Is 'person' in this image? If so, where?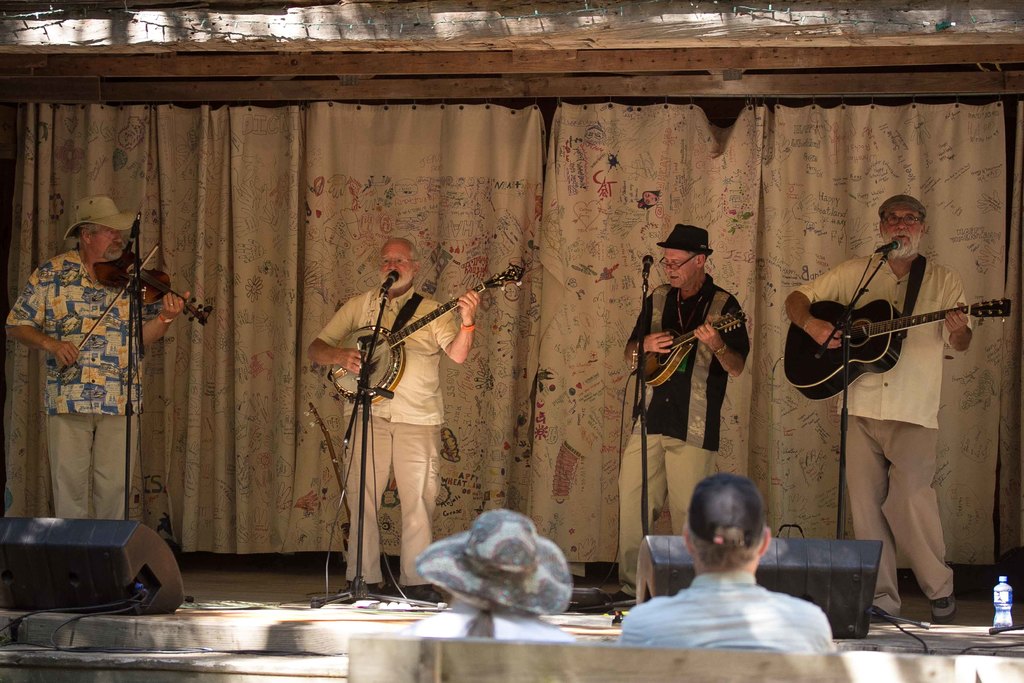
Yes, at BBox(310, 240, 481, 598).
